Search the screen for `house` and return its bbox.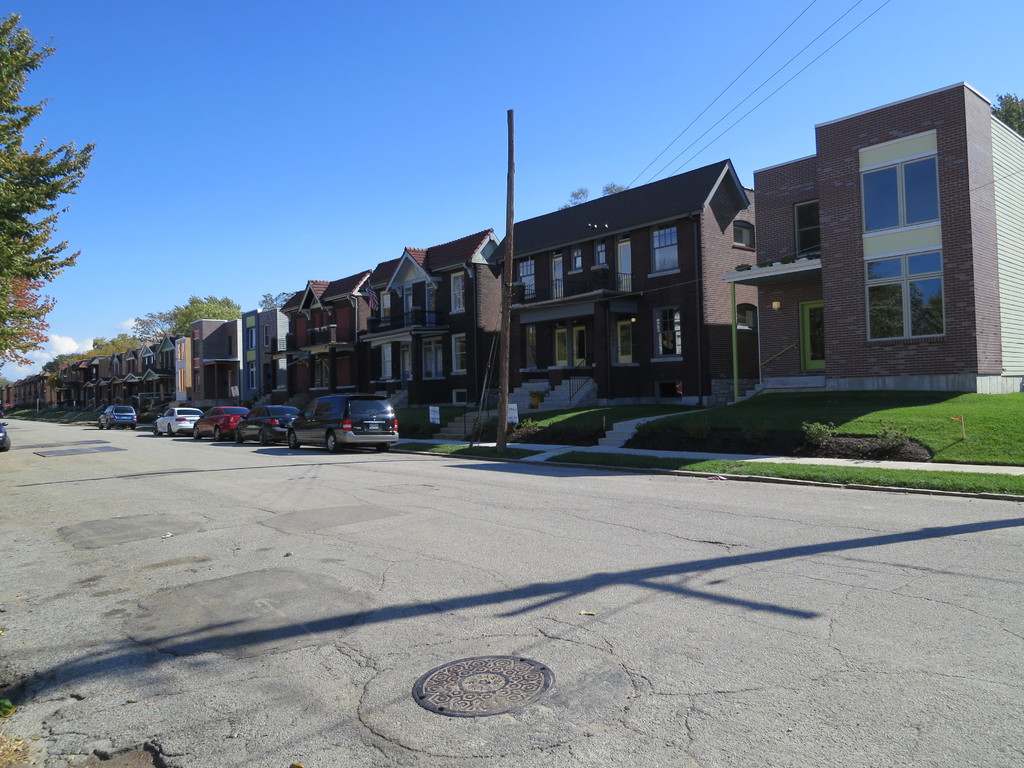
Found: l=22, t=375, r=45, b=410.
